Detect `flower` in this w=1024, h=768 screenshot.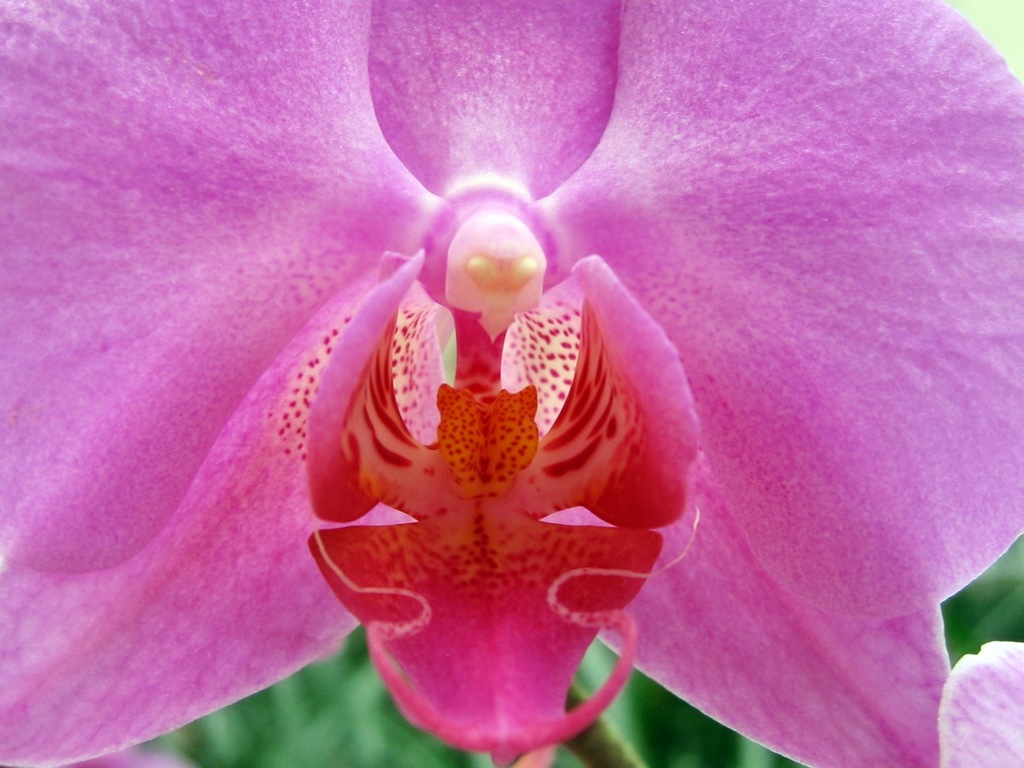
Detection: pyautogui.locateOnScreen(0, 0, 1023, 767).
